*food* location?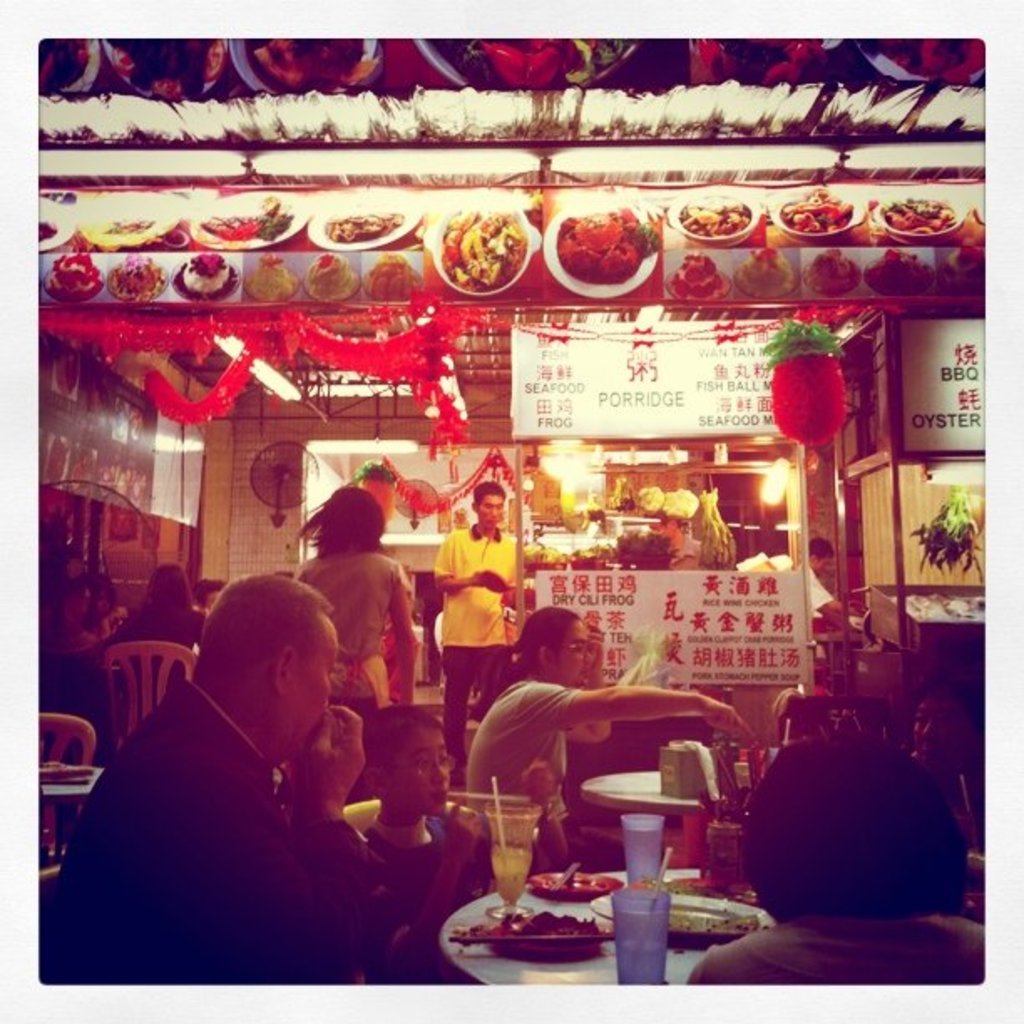
rect(305, 246, 360, 305)
